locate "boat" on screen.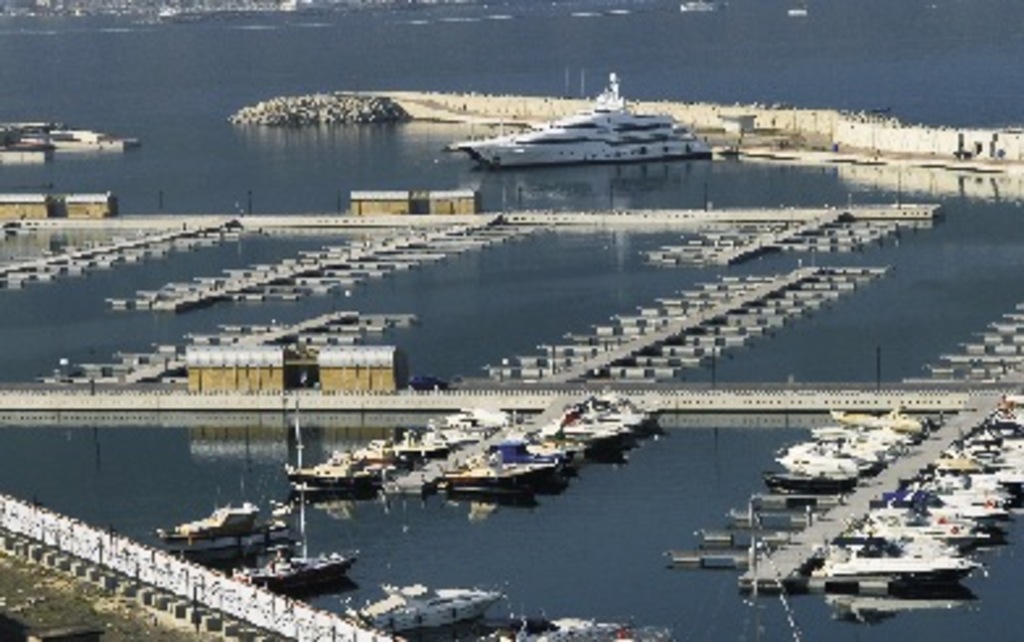
On screen at box(233, 540, 359, 590).
